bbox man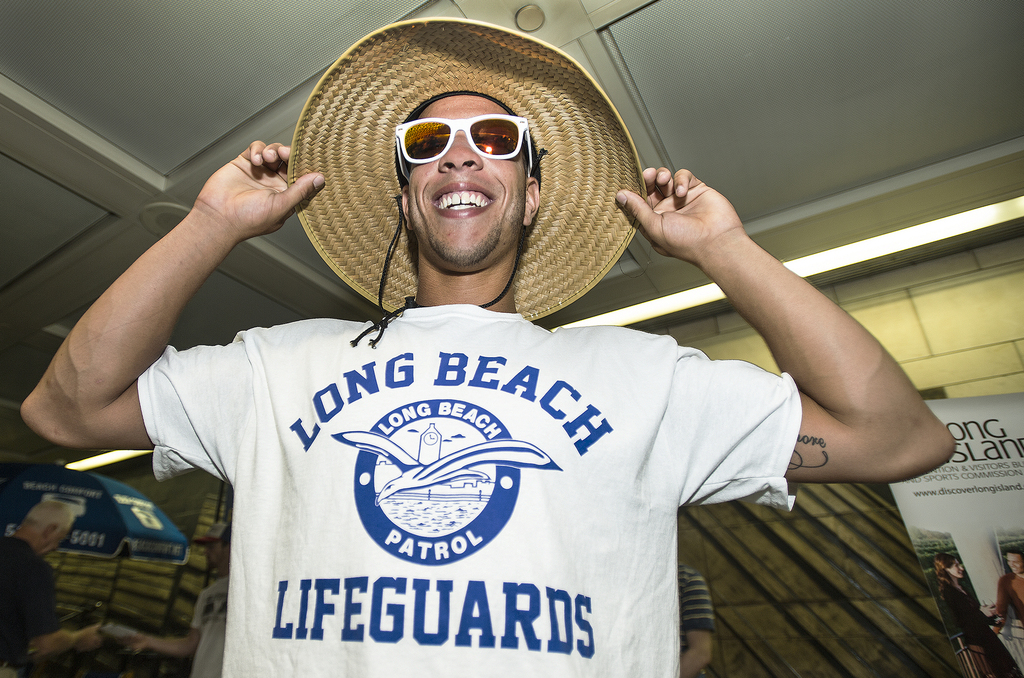
box(0, 497, 99, 669)
